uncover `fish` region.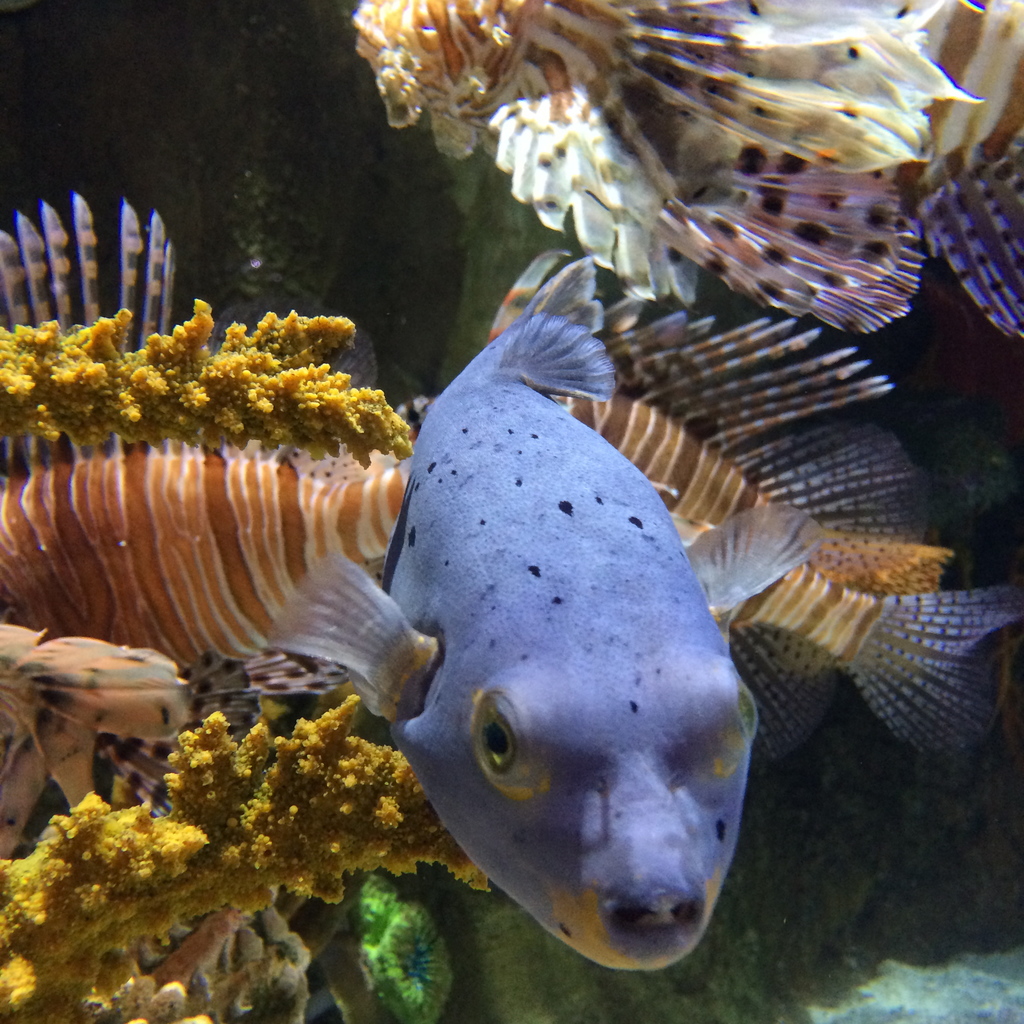
Uncovered: <region>490, 253, 1023, 760</region>.
